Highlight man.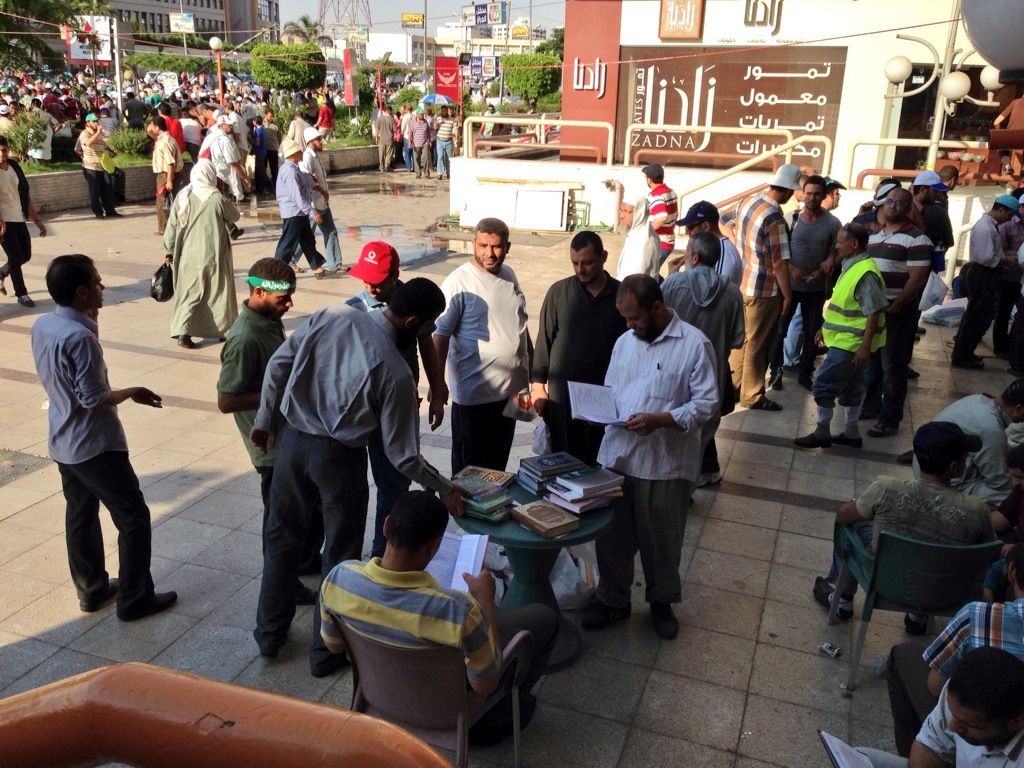
Highlighted region: <region>216, 251, 325, 609</region>.
